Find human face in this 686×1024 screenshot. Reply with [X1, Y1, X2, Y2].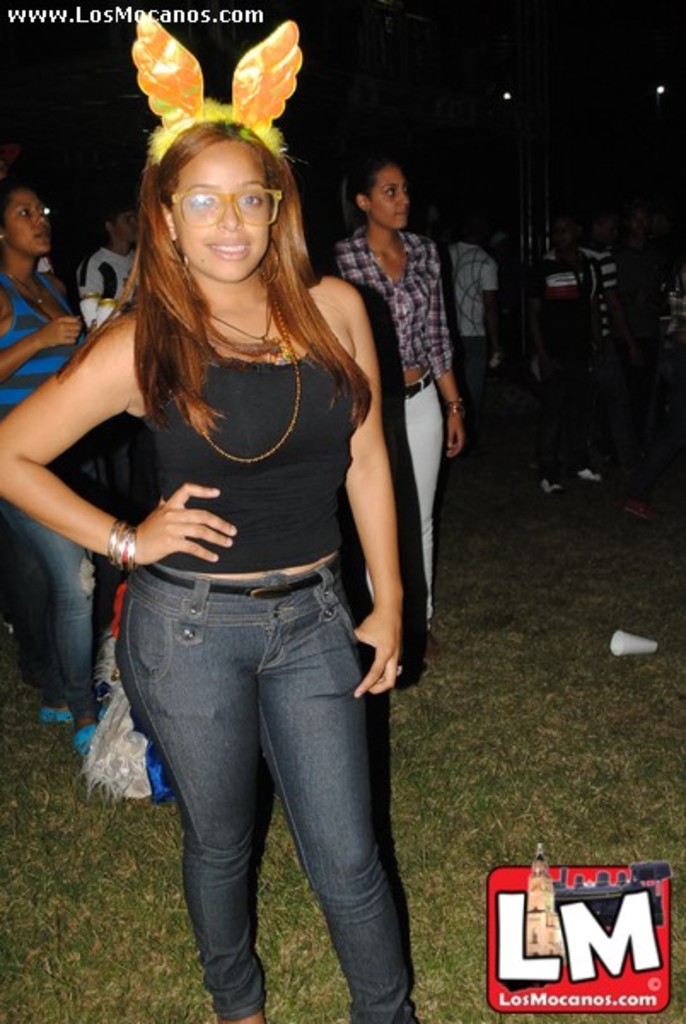
[374, 167, 411, 227].
